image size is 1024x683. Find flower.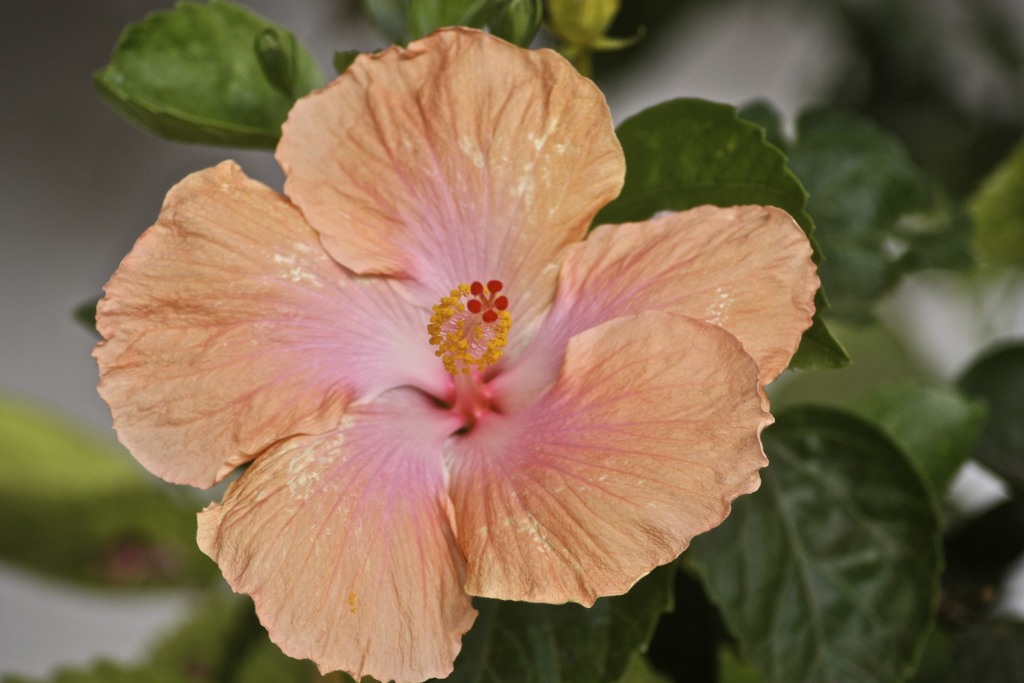
box=[97, 33, 822, 648].
